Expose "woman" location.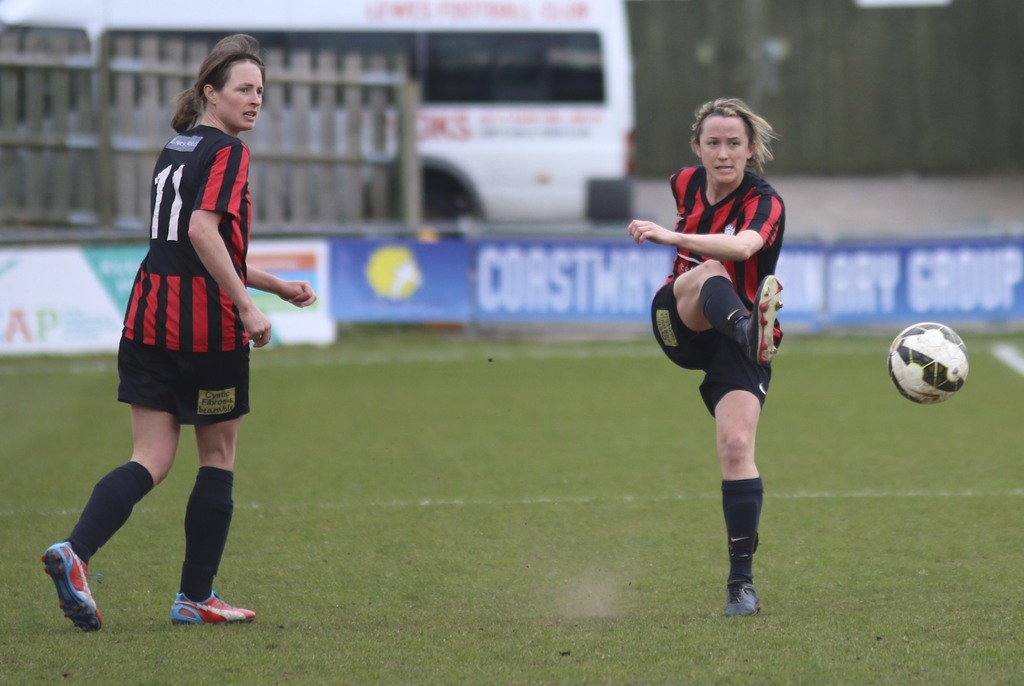
Exposed at bbox=(630, 97, 791, 617).
